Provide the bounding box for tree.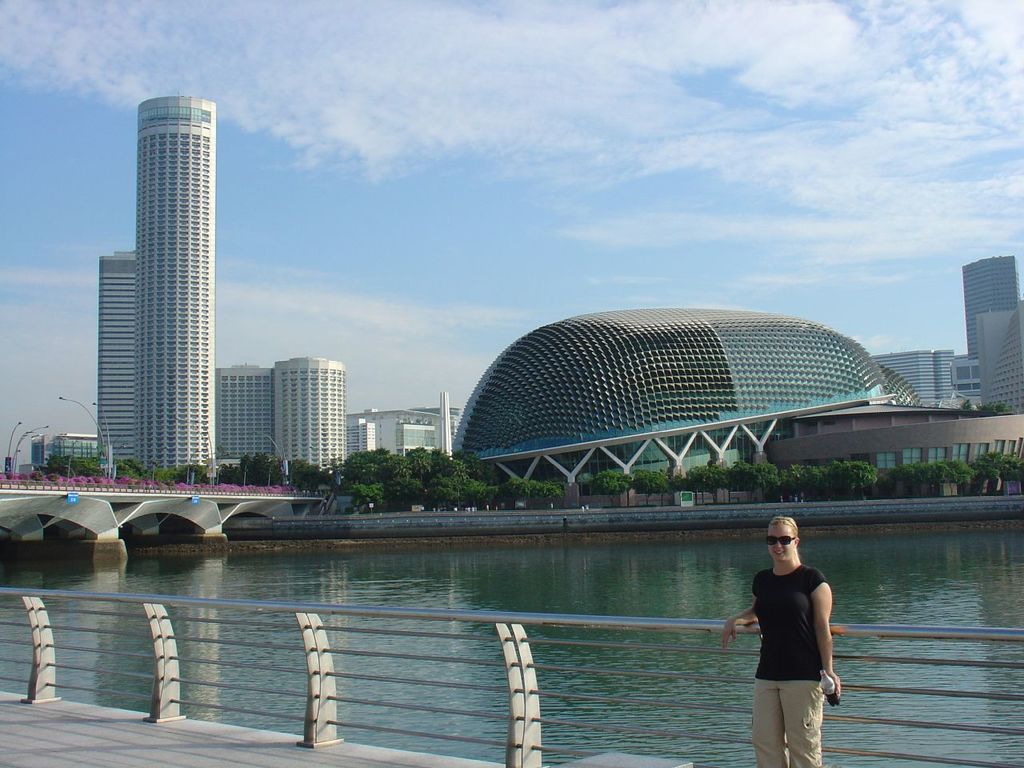
410 439 426 479.
